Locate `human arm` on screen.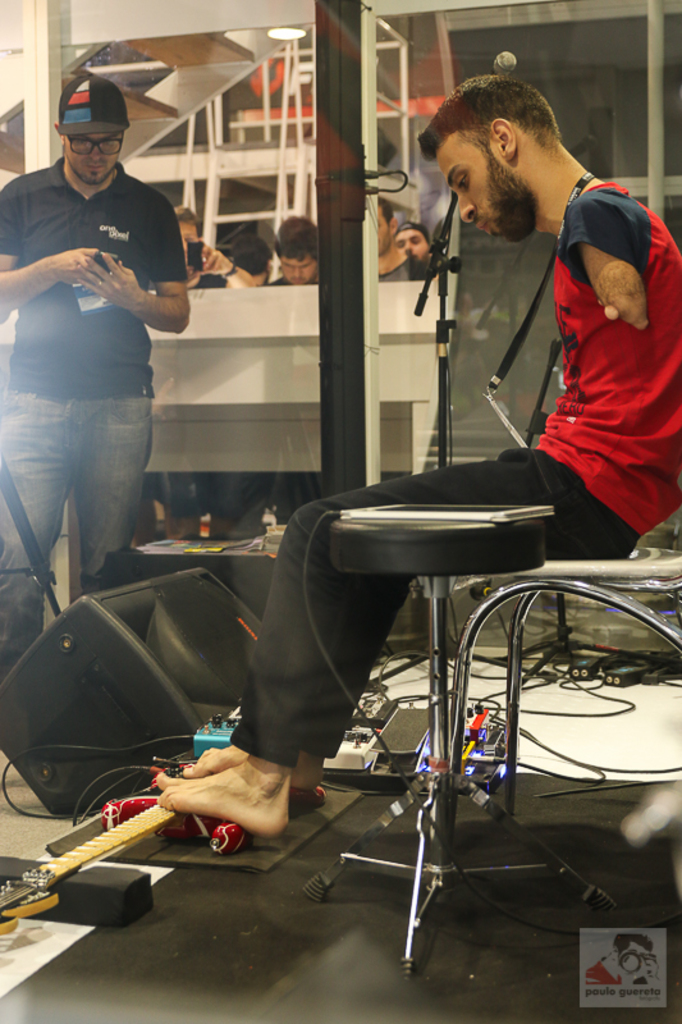
On screen at locate(107, 252, 188, 326).
